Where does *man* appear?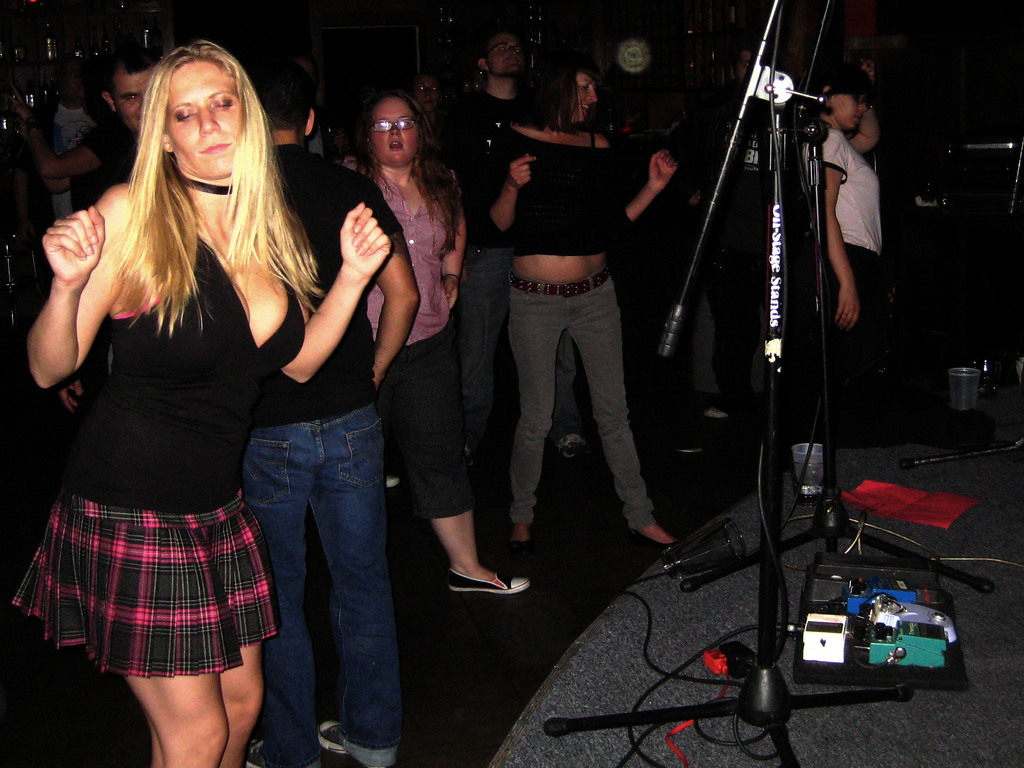
Appears at bbox=[439, 30, 598, 476].
